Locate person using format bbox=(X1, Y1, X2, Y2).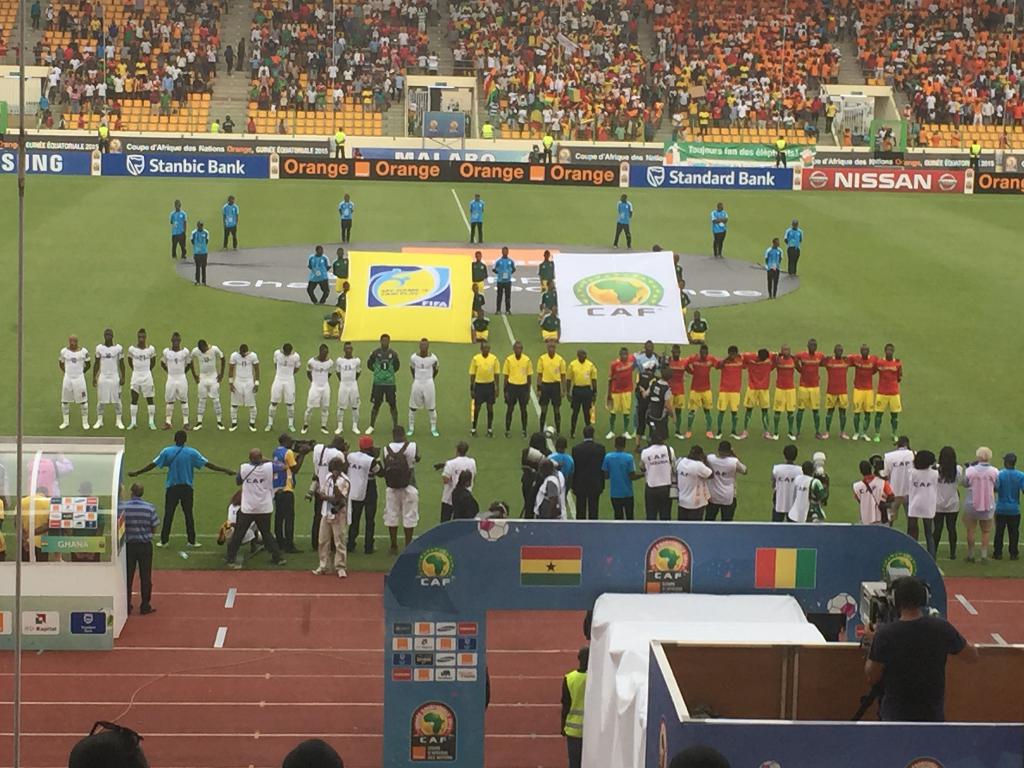
bbox=(191, 221, 211, 279).
